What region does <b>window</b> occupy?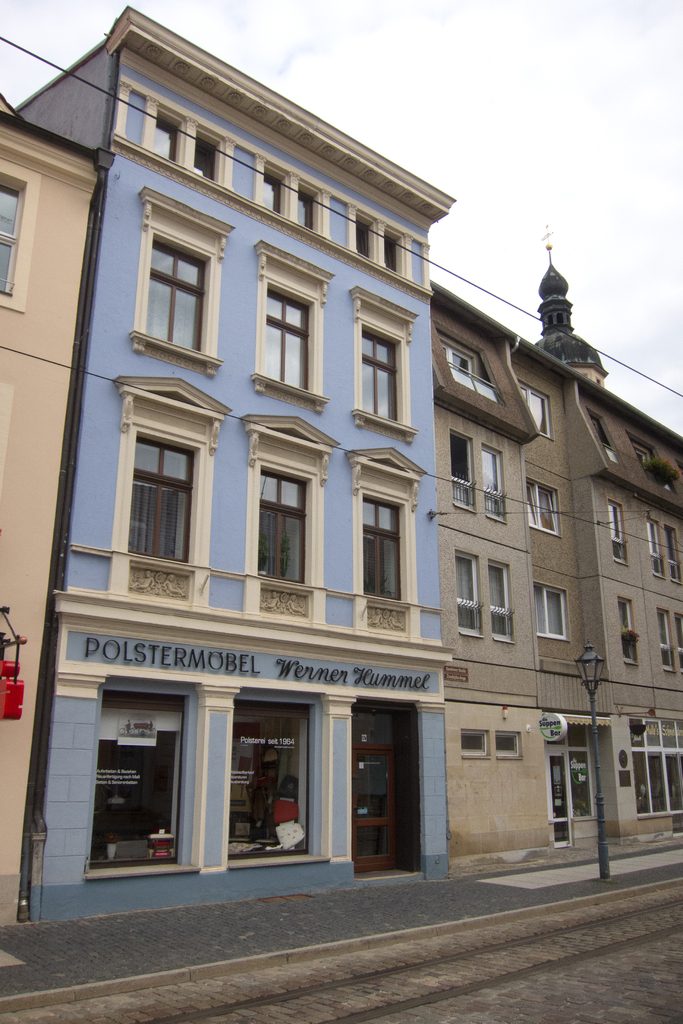
664:527:682:582.
